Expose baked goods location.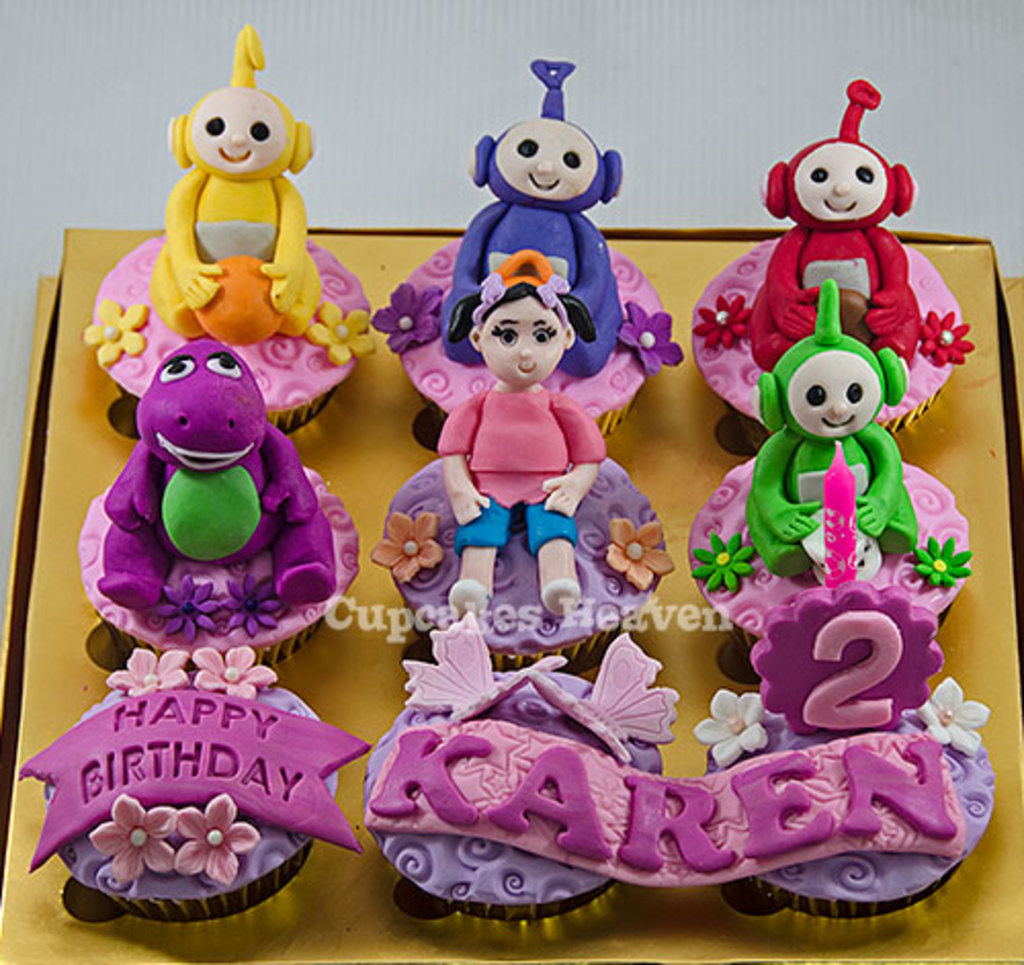
Exposed at (387,57,692,424).
